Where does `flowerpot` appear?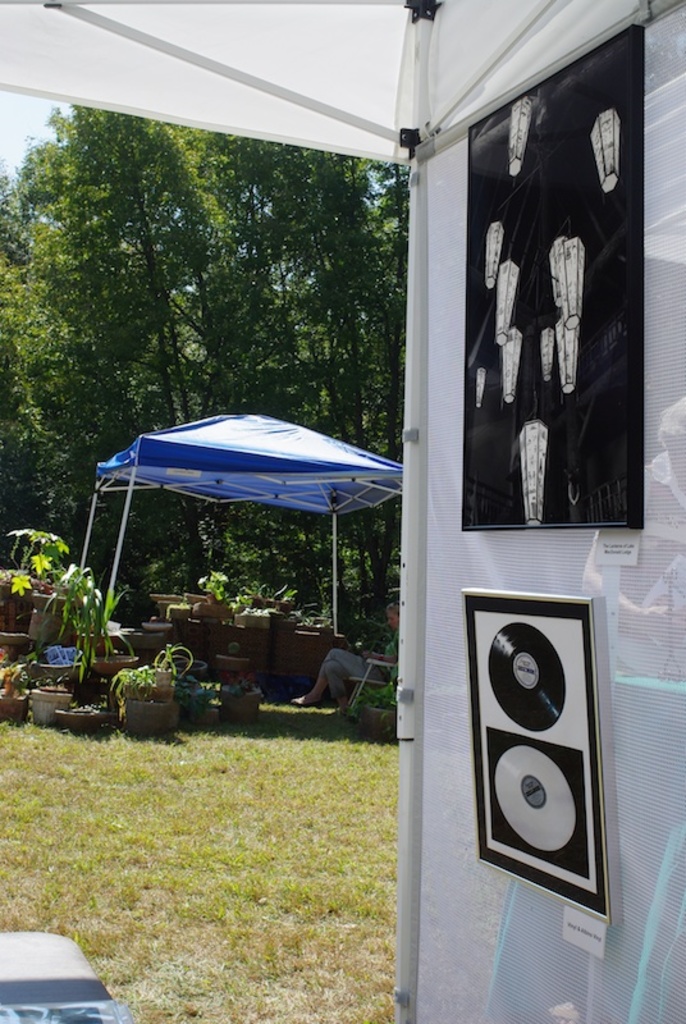
Appears at box(87, 653, 141, 678).
